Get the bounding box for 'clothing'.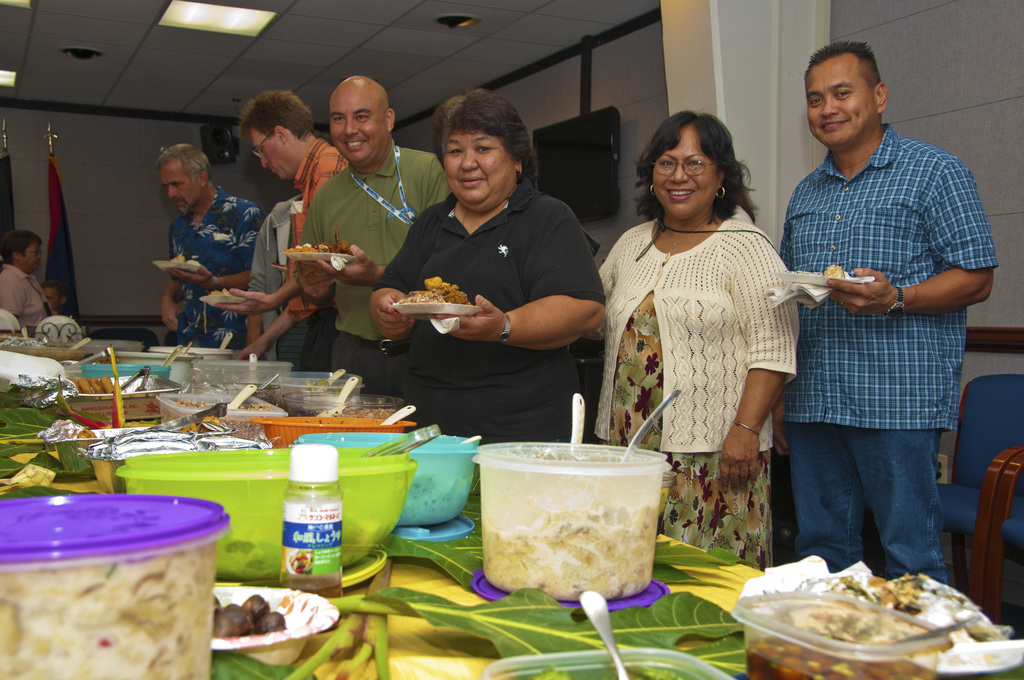
region(284, 290, 338, 366).
